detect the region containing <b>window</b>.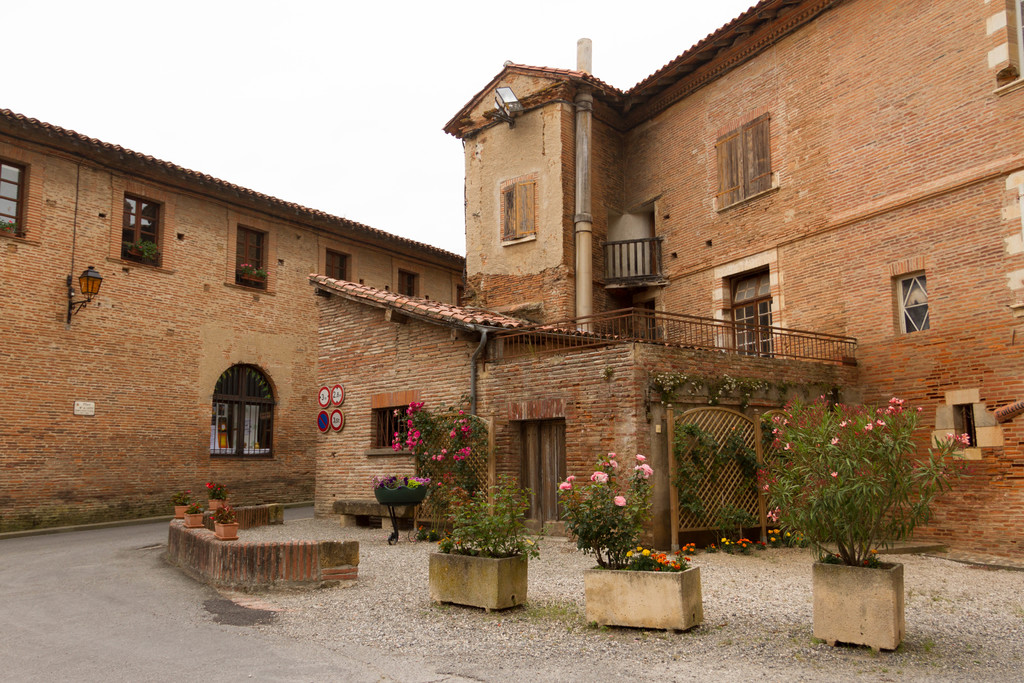
bbox=(365, 392, 419, 457).
